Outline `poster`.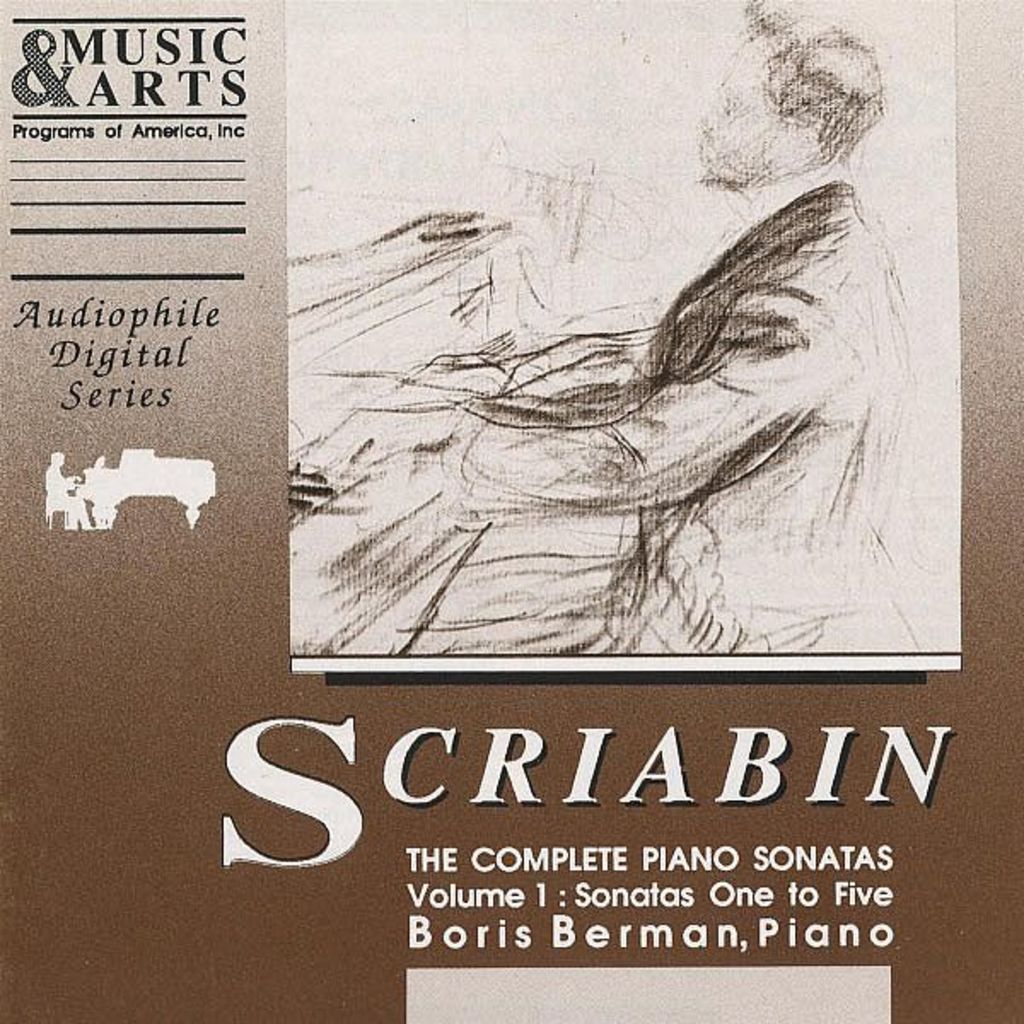
Outline: [x1=0, y1=0, x2=1022, y2=1022].
